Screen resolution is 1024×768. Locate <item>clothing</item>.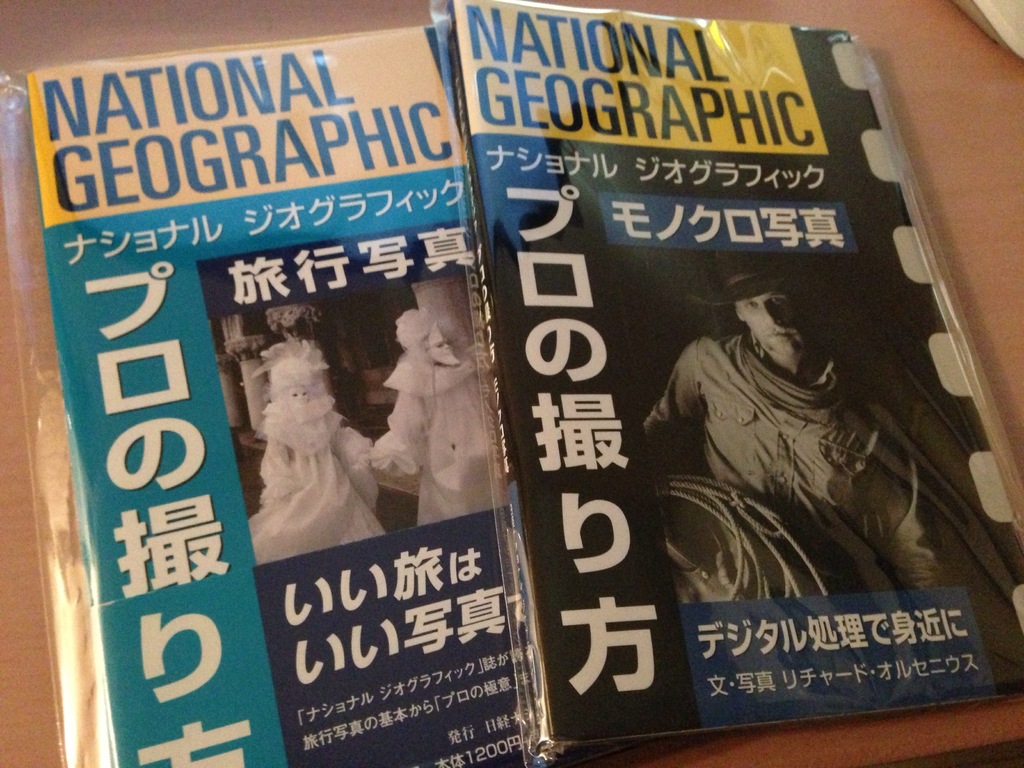
locate(367, 349, 496, 518).
